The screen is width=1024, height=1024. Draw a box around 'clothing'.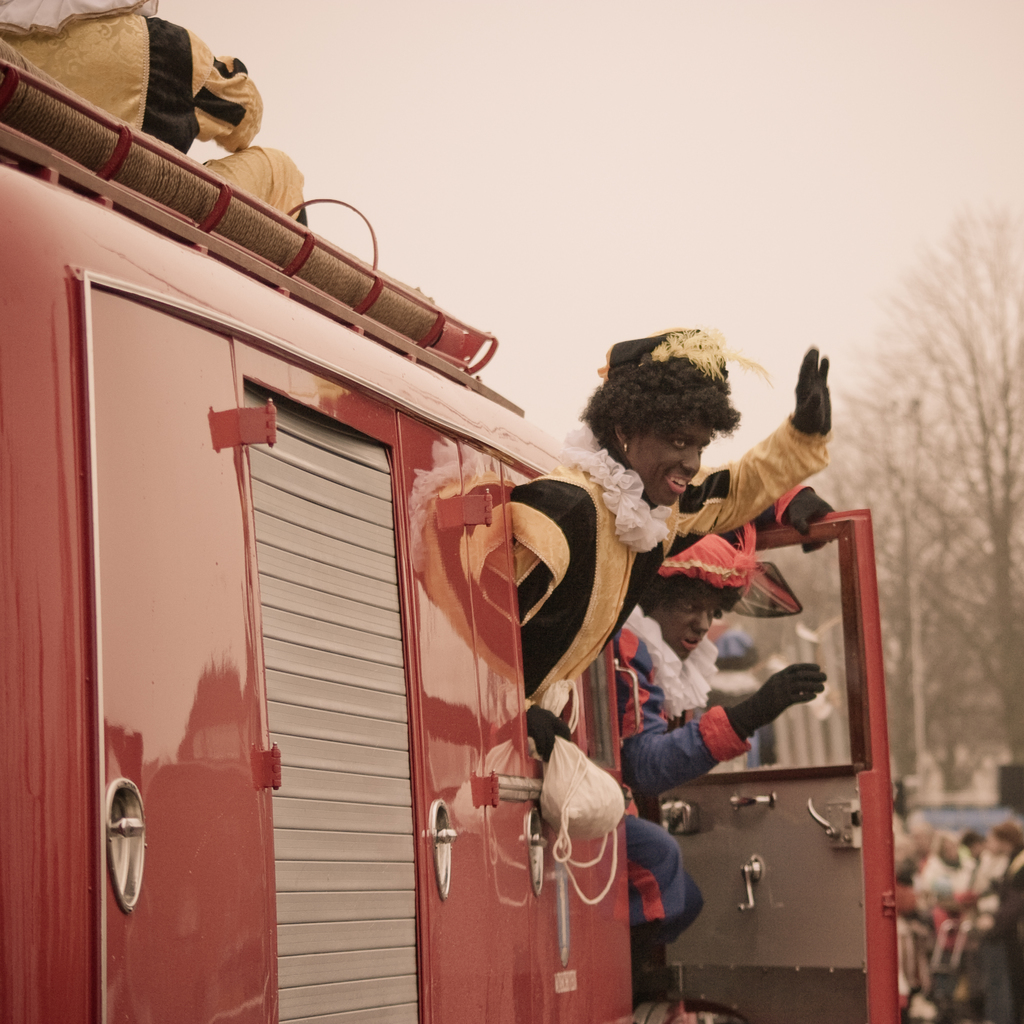
x1=0 y1=0 x2=305 y2=228.
